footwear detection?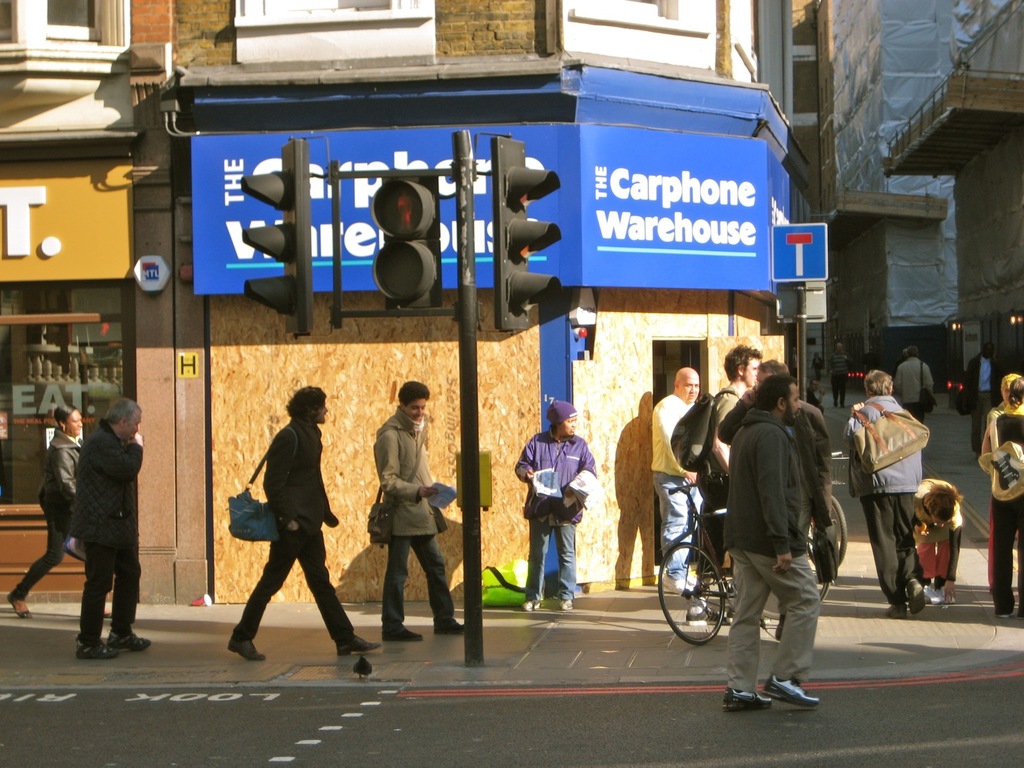
locate(6, 599, 30, 616)
